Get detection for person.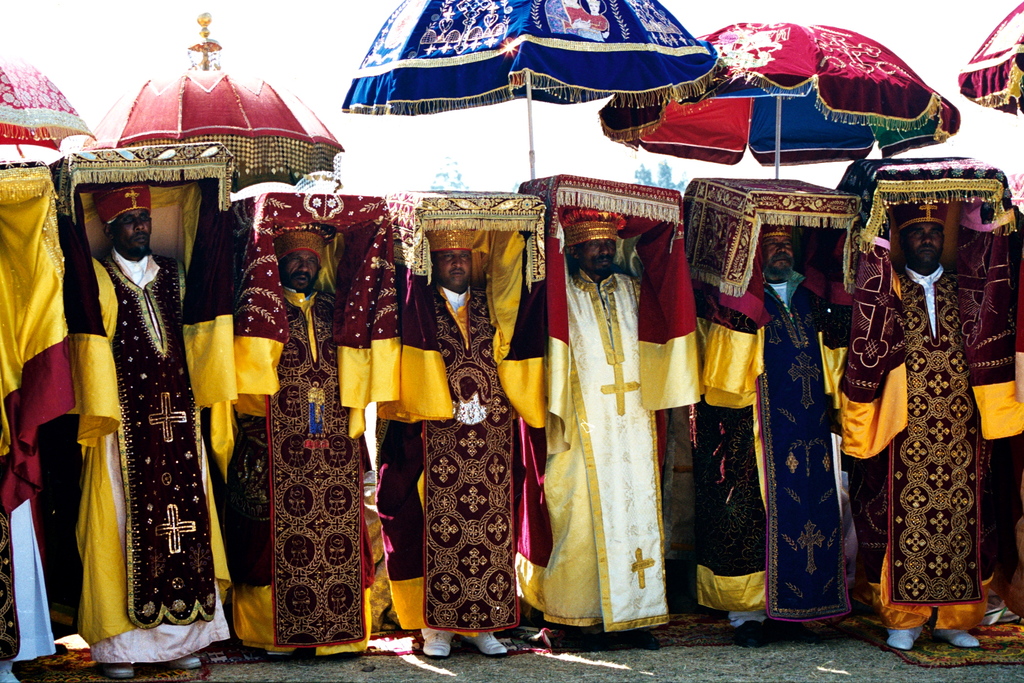
Detection: x1=42, y1=184, x2=239, y2=680.
